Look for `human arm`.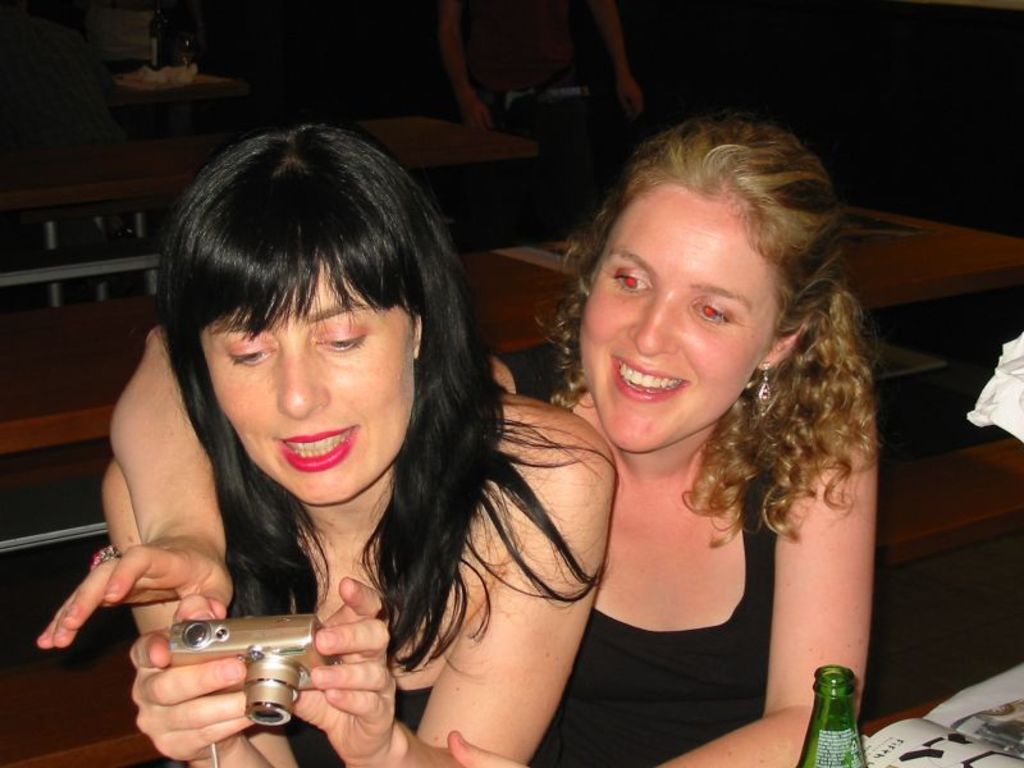
Found: l=99, t=461, r=305, b=767.
